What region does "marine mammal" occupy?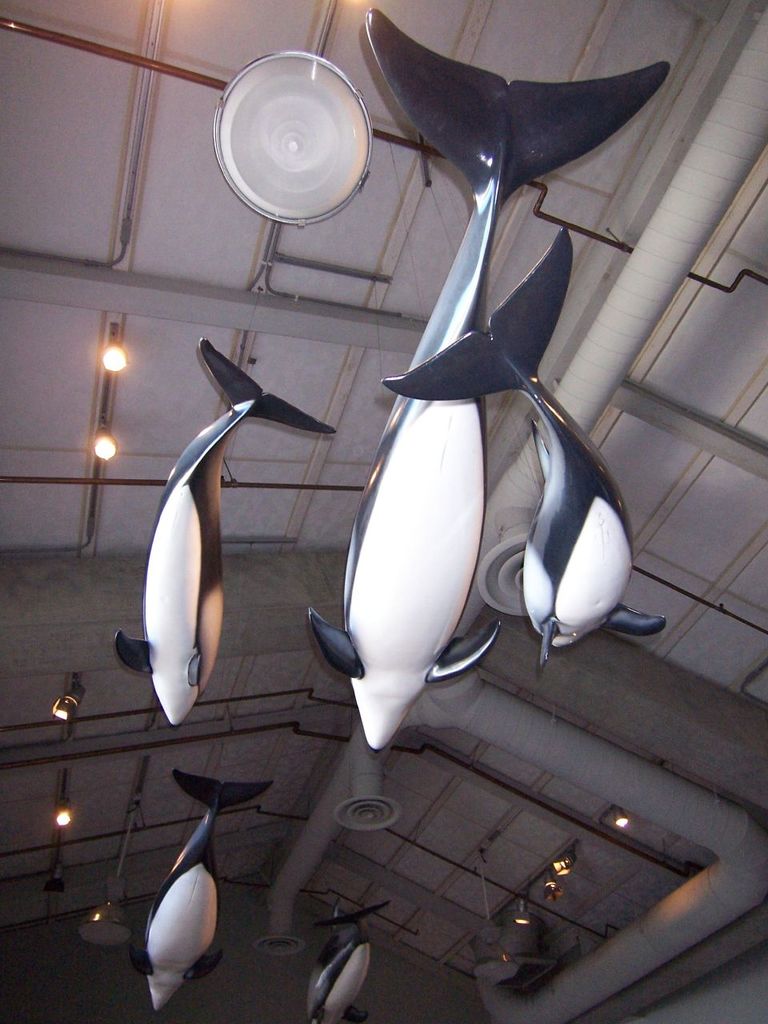
region(129, 343, 289, 754).
